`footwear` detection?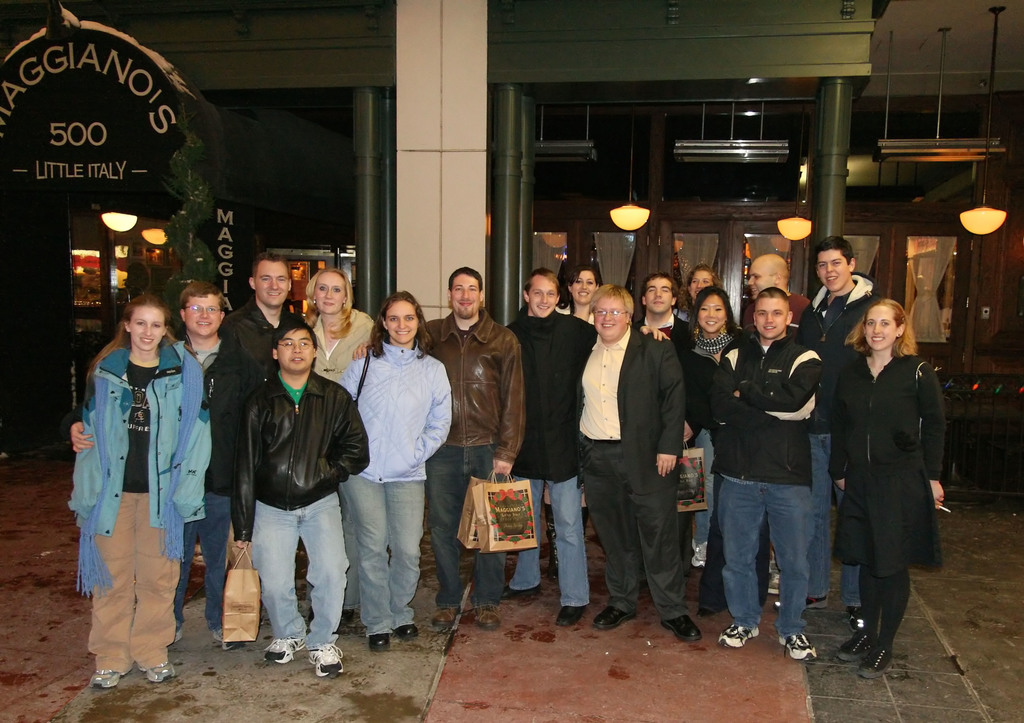
l=689, t=541, r=713, b=565
